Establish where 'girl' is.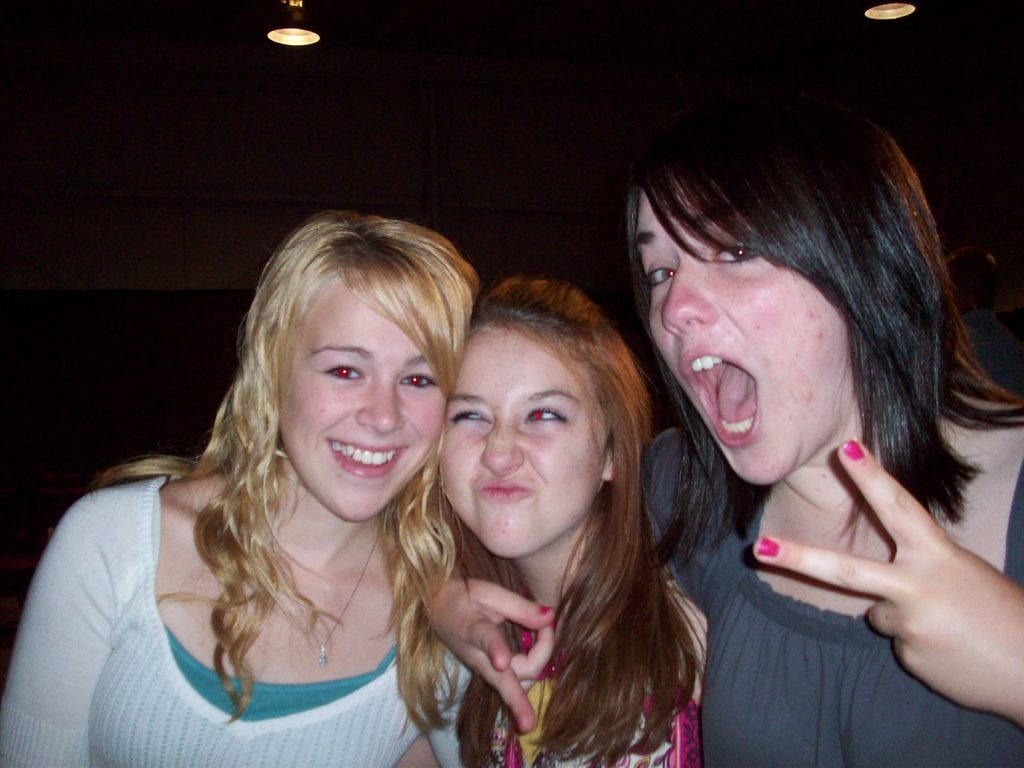
Established at l=0, t=208, r=484, b=767.
